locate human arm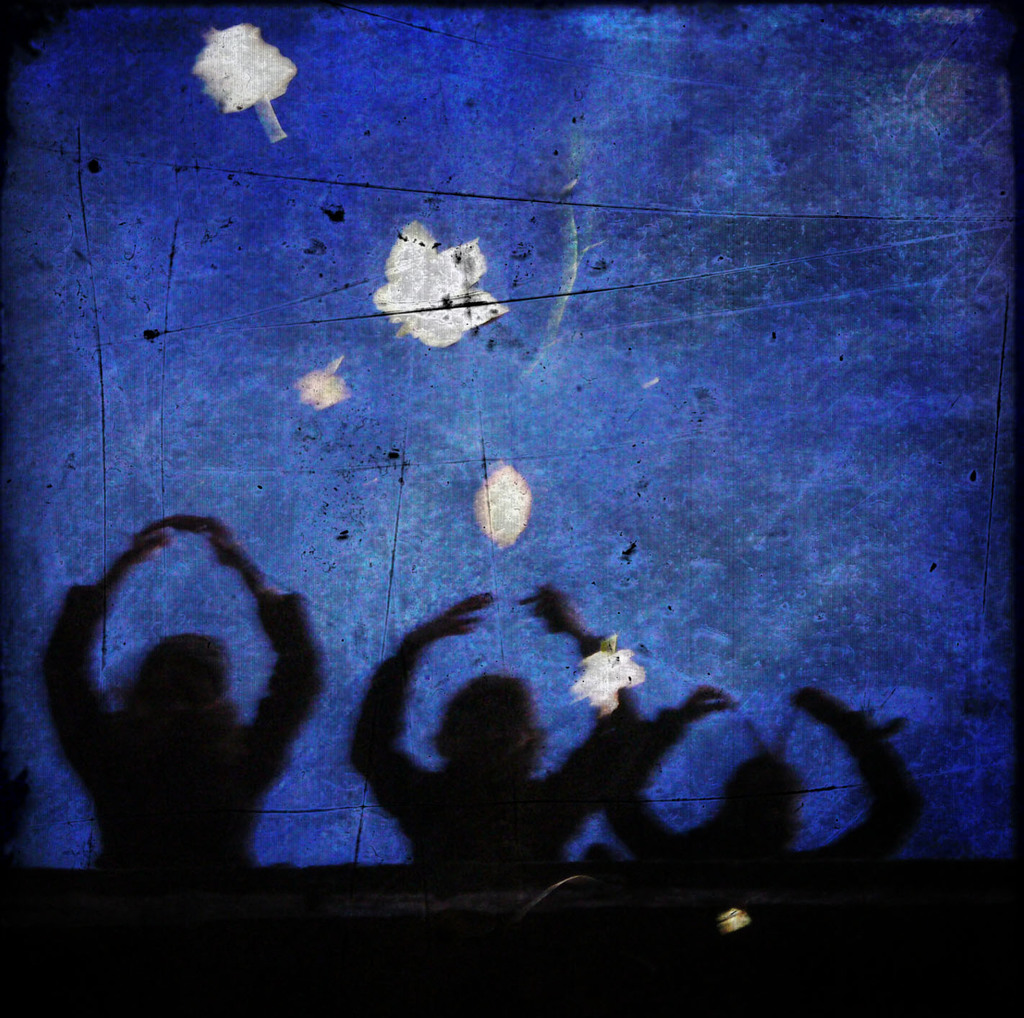
rect(777, 682, 941, 877)
